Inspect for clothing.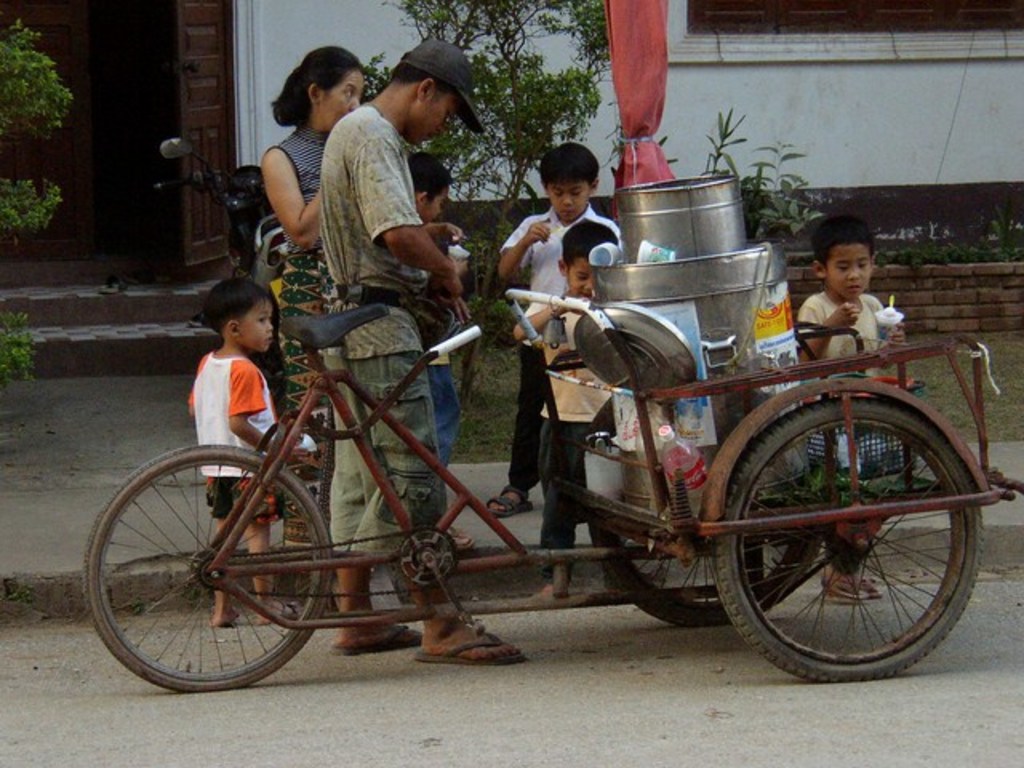
Inspection: [x1=173, y1=347, x2=285, y2=515].
